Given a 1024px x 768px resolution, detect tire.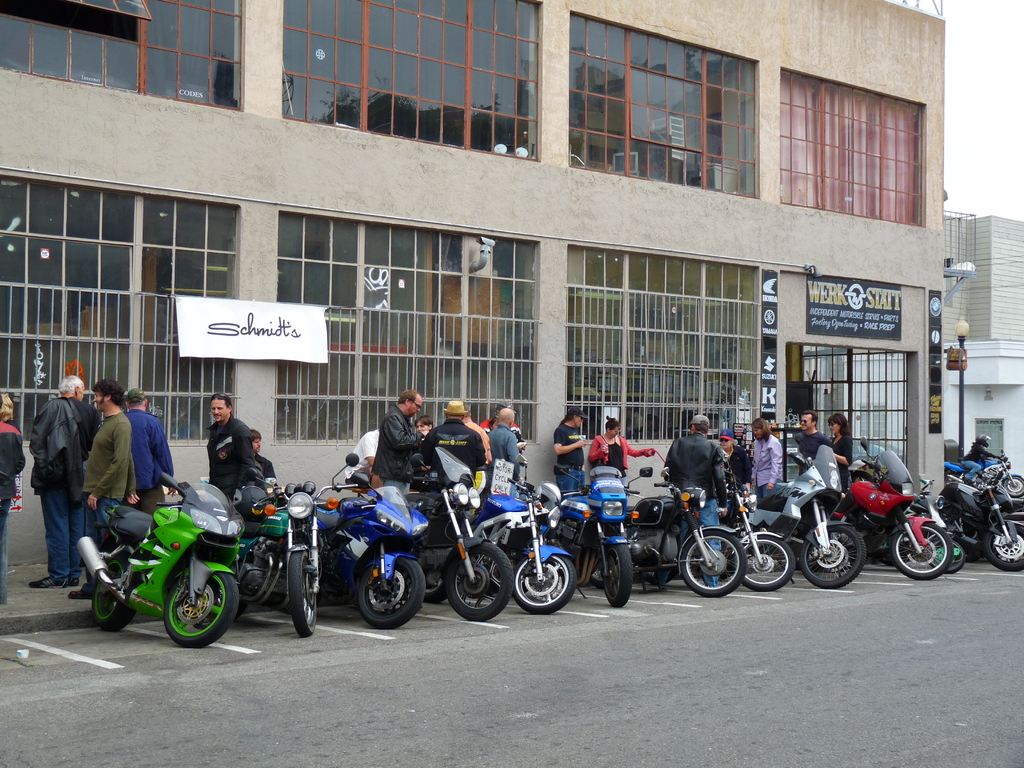
<bbox>735, 533, 789, 587</bbox>.
